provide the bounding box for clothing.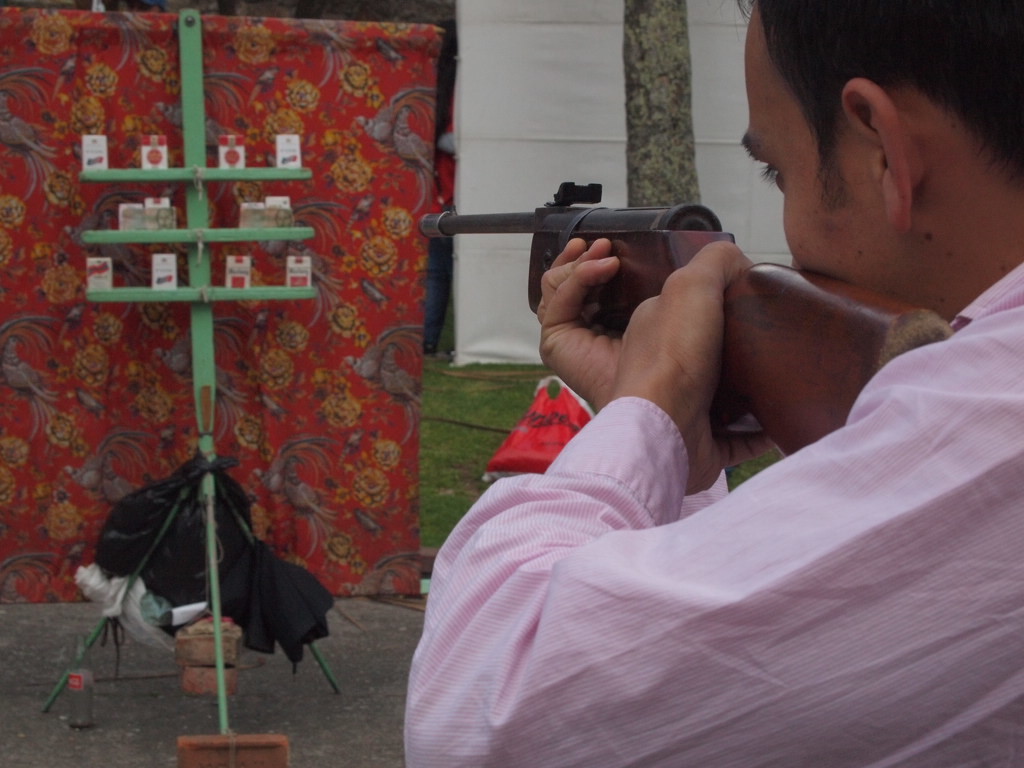
(left=400, top=259, right=1023, bottom=767).
